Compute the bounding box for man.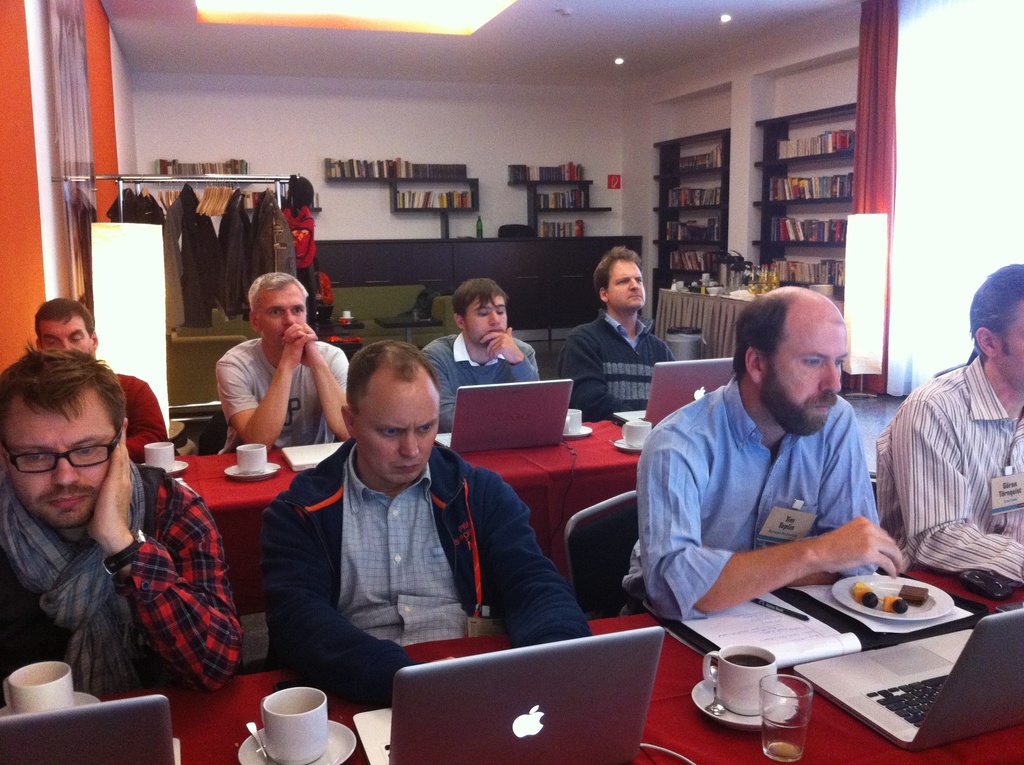
x1=260, y1=332, x2=586, y2=712.
